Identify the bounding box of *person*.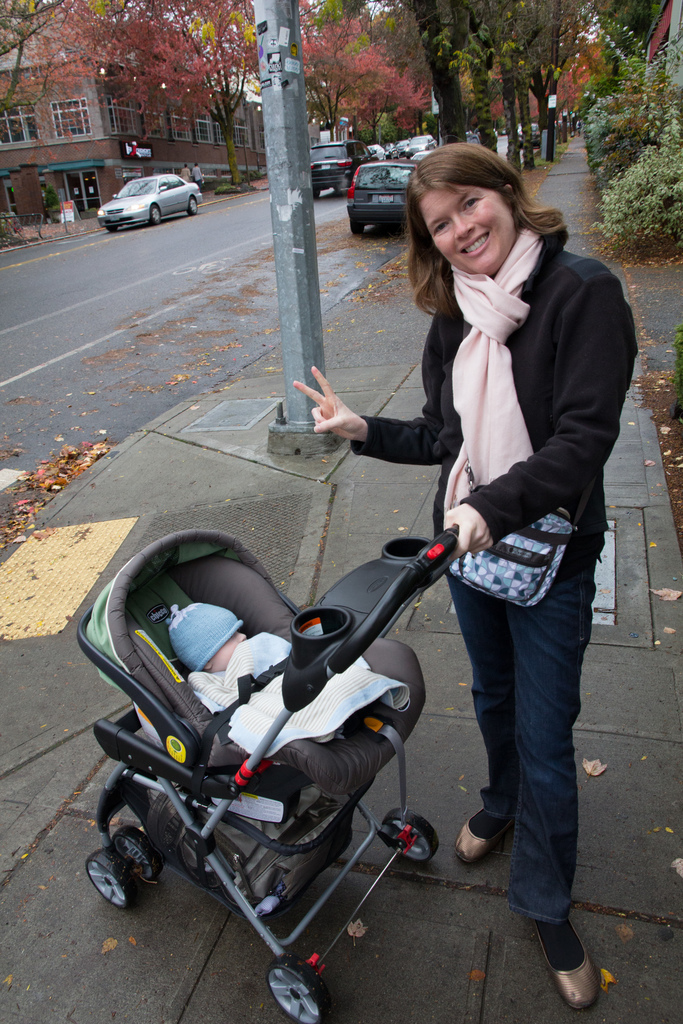
rect(178, 164, 188, 184).
